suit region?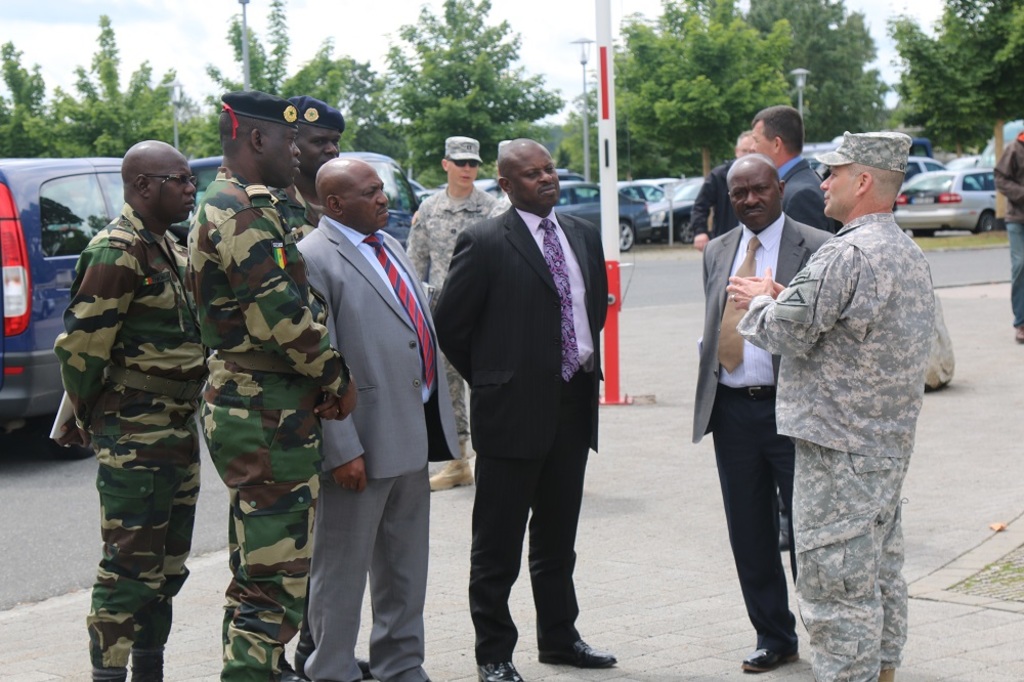
l=776, t=154, r=844, b=236
